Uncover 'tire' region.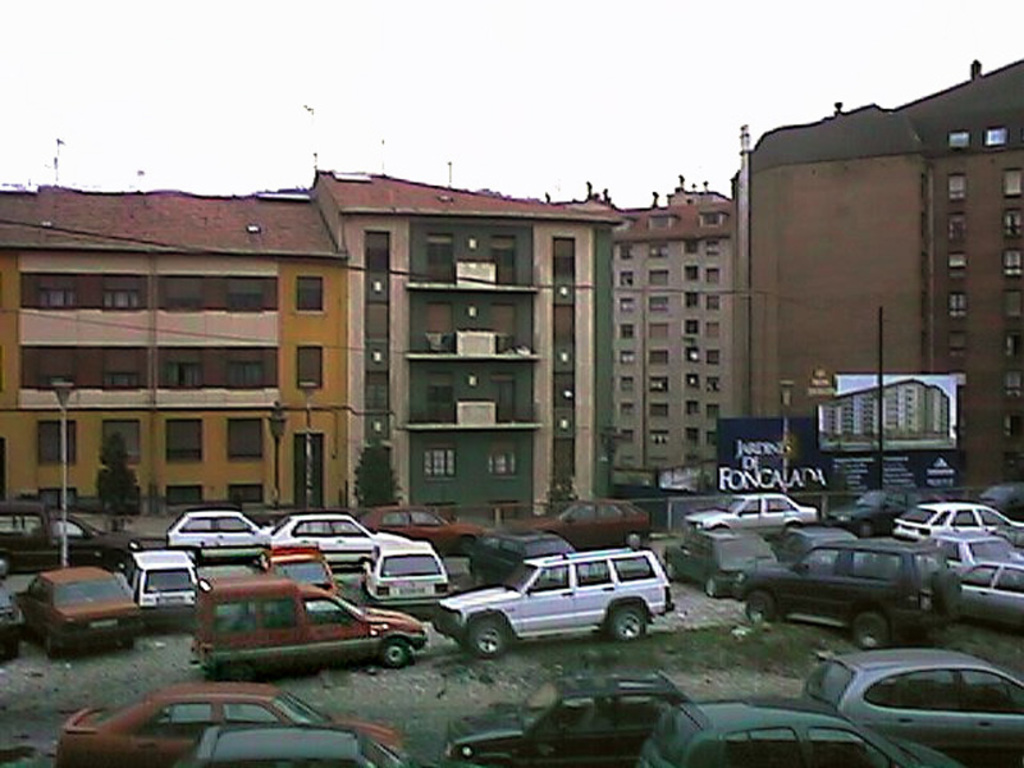
Uncovered: x1=466 y1=570 x2=481 y2=590.
